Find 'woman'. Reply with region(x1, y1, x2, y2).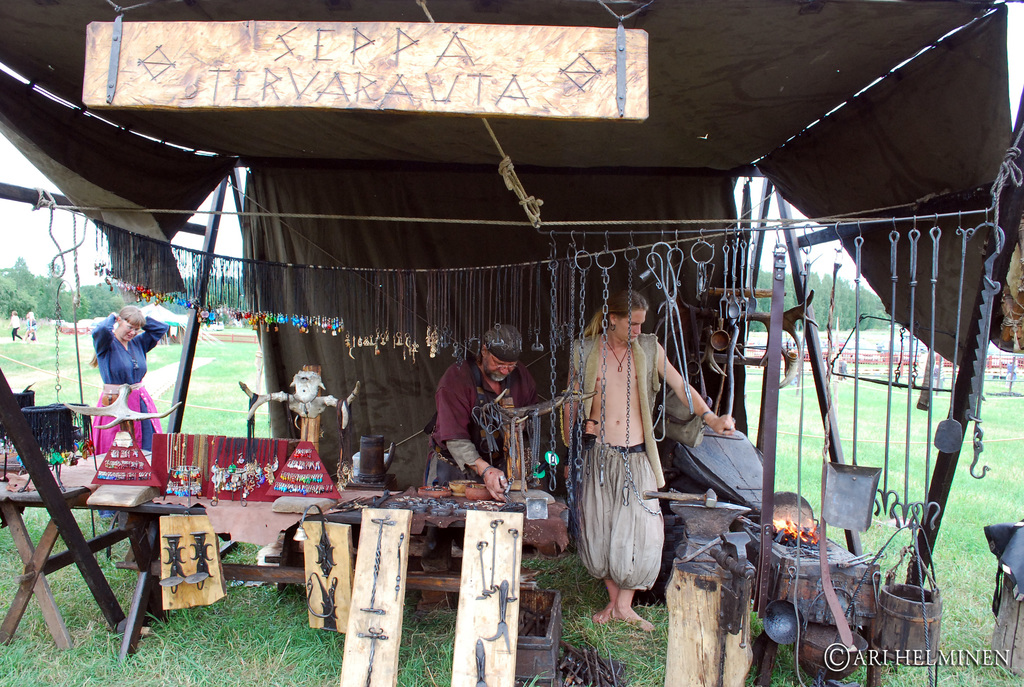
region(89, 301, 171, 555).
